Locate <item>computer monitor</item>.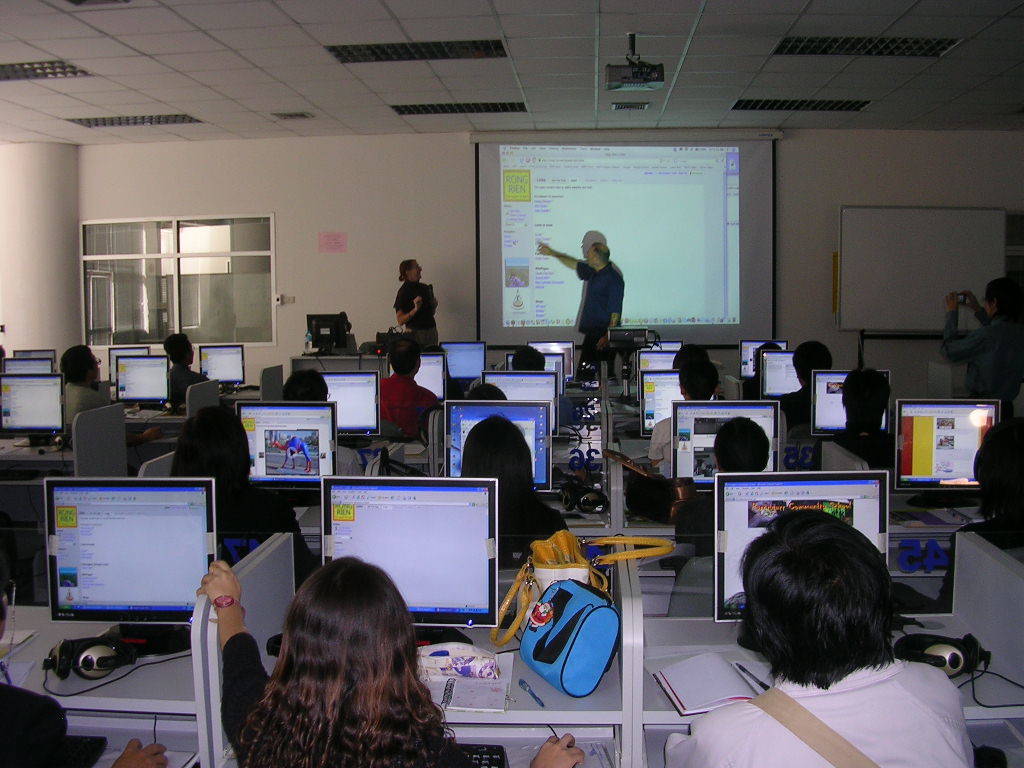
Bounding box: region(665, 396, 783, 514).
